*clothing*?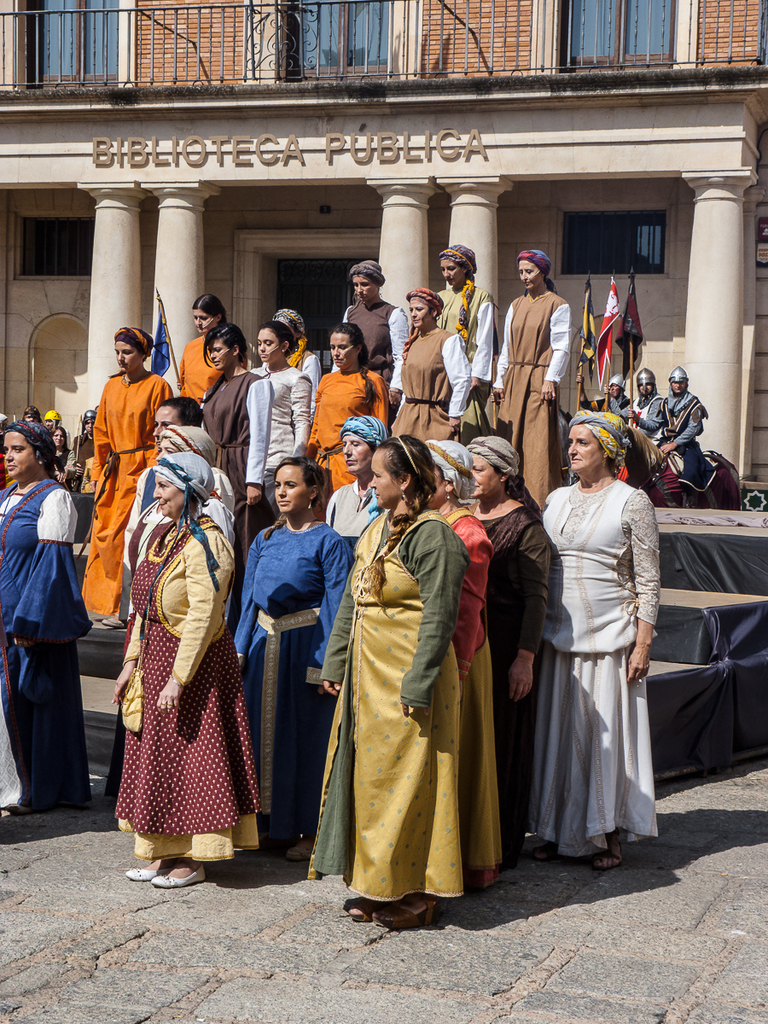
locate(536, 474, 660, 877)
